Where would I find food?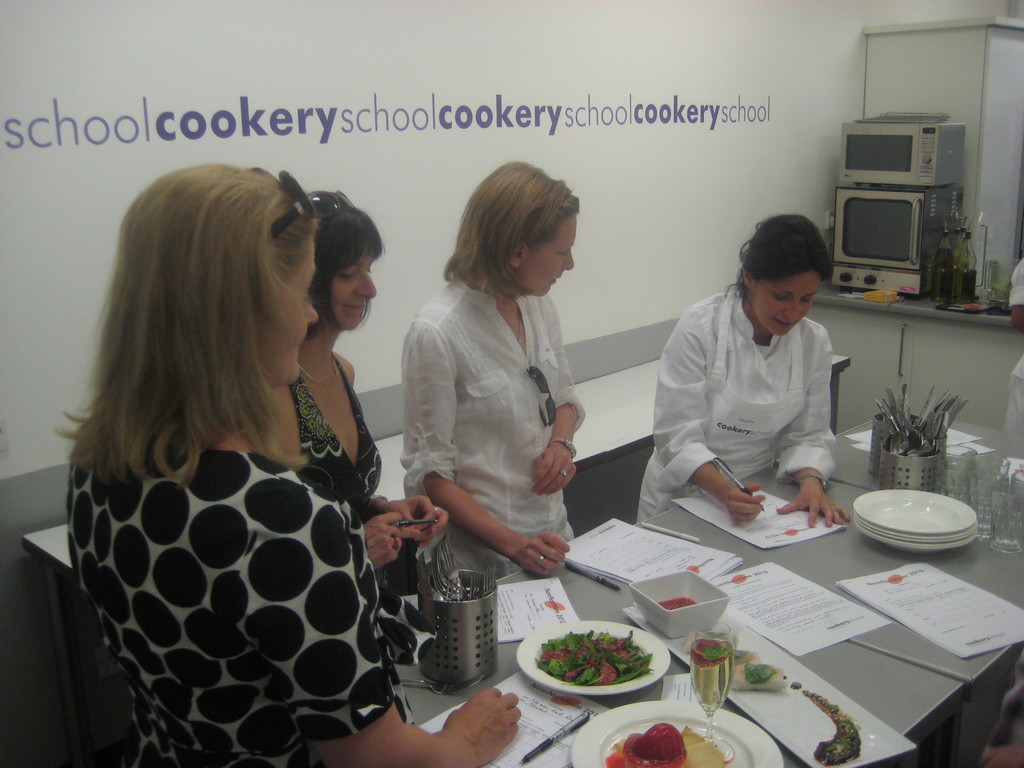
At box=[655, 594, 697, 621].
